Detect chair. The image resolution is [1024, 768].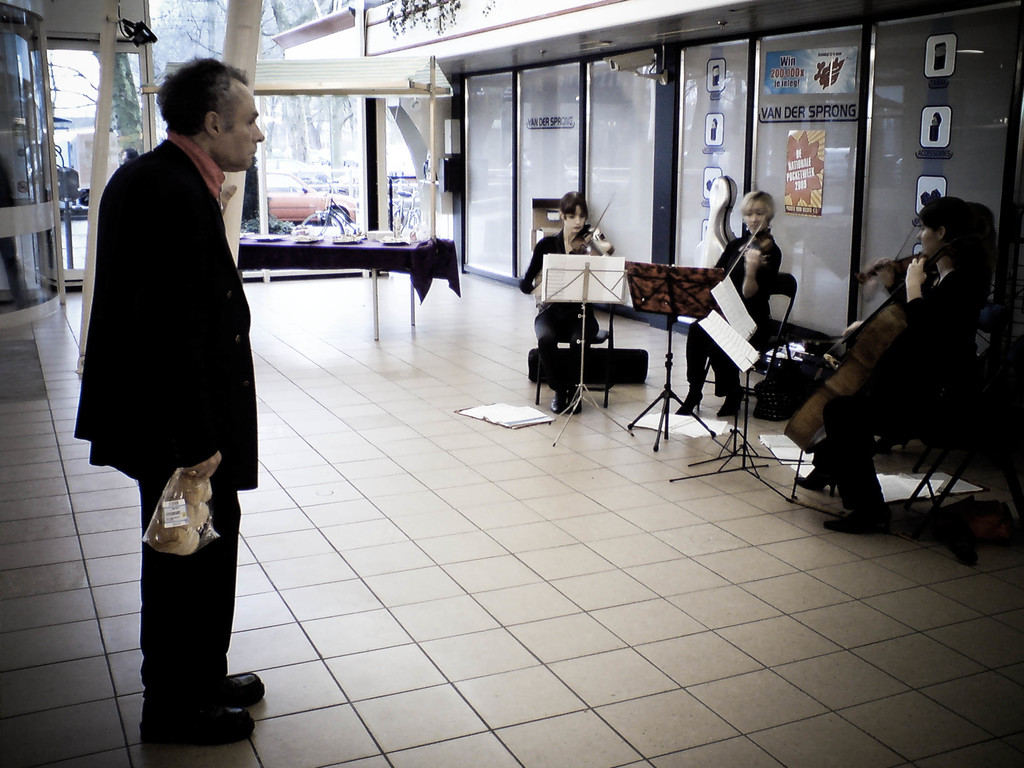
box=[698, 265, 797, 403].
